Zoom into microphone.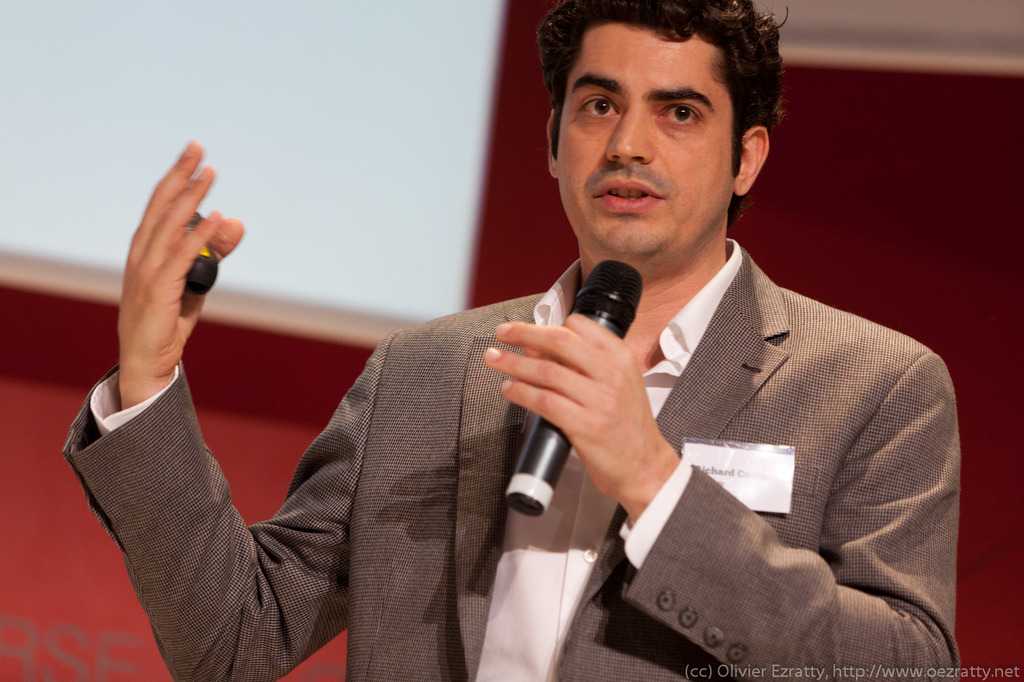
Zoom target: rect(506, 253, 648, 512).
